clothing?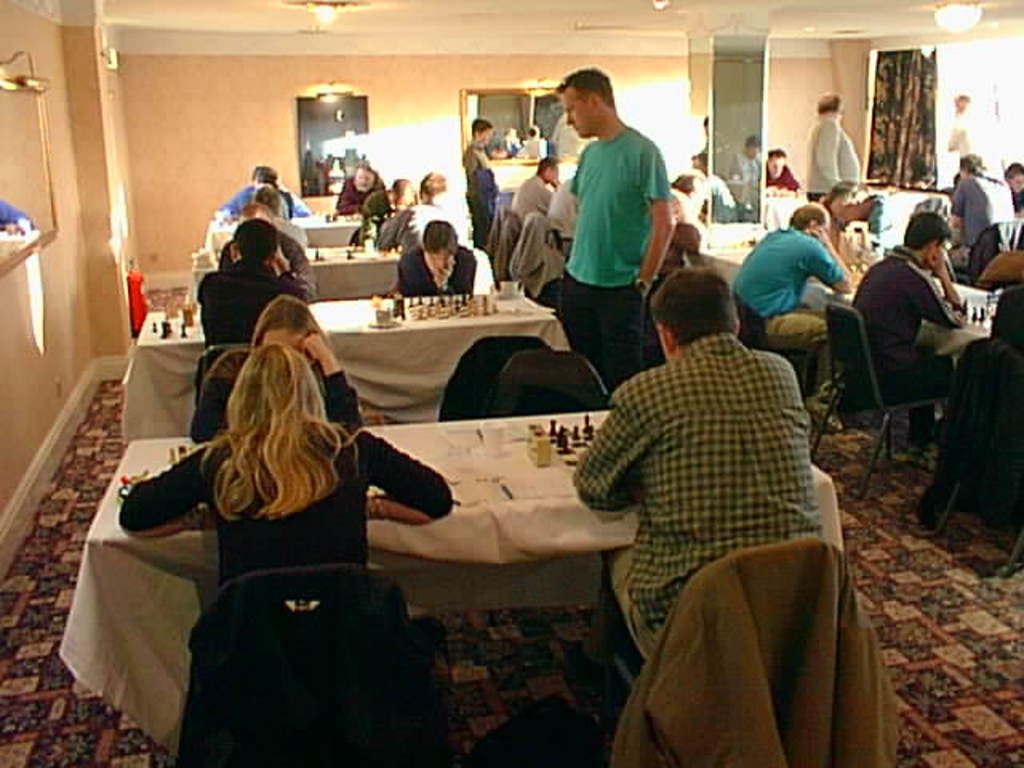
[566,334,818,682]
